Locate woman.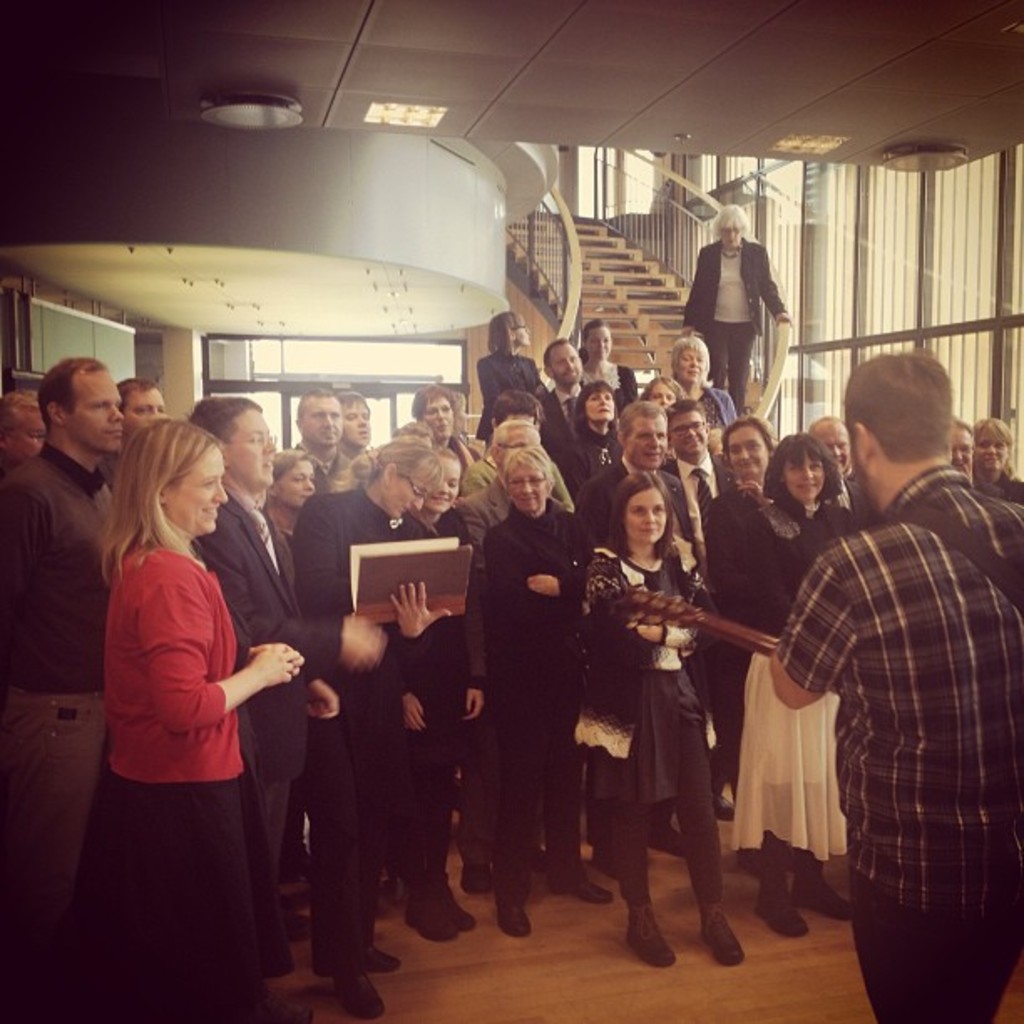
Bounding box: left=474, top=305, right=547, bottom=437.
